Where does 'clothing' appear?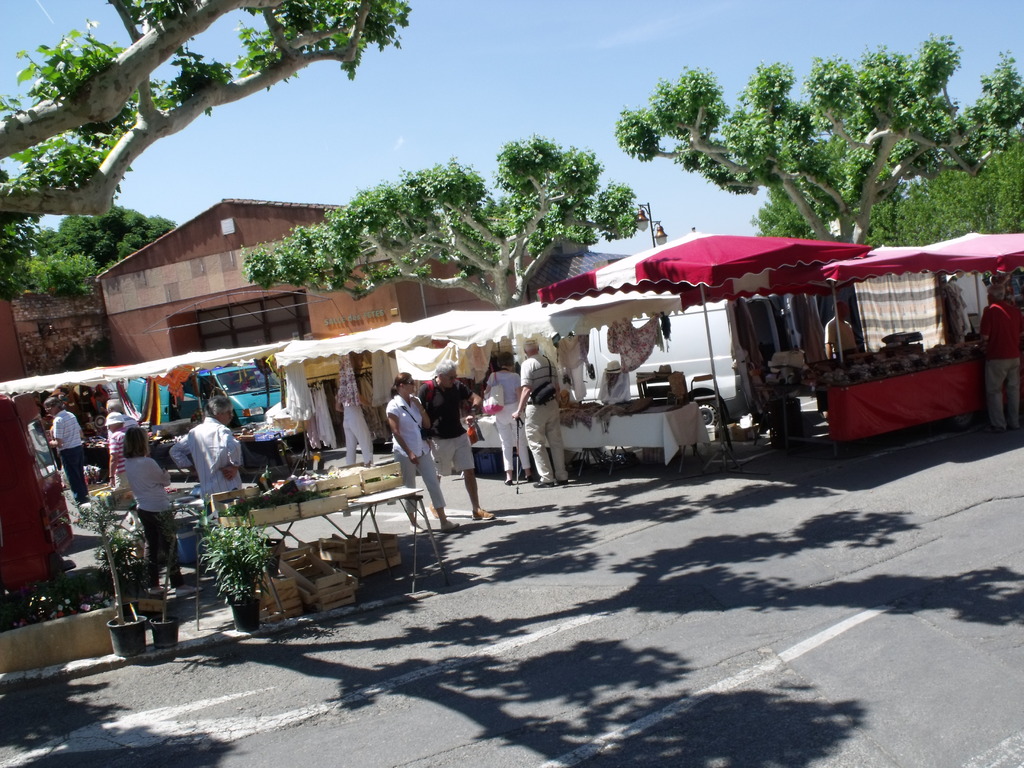
Appears at {"left": 49, "top": 405, "right": 85, "bottom": 514}.
